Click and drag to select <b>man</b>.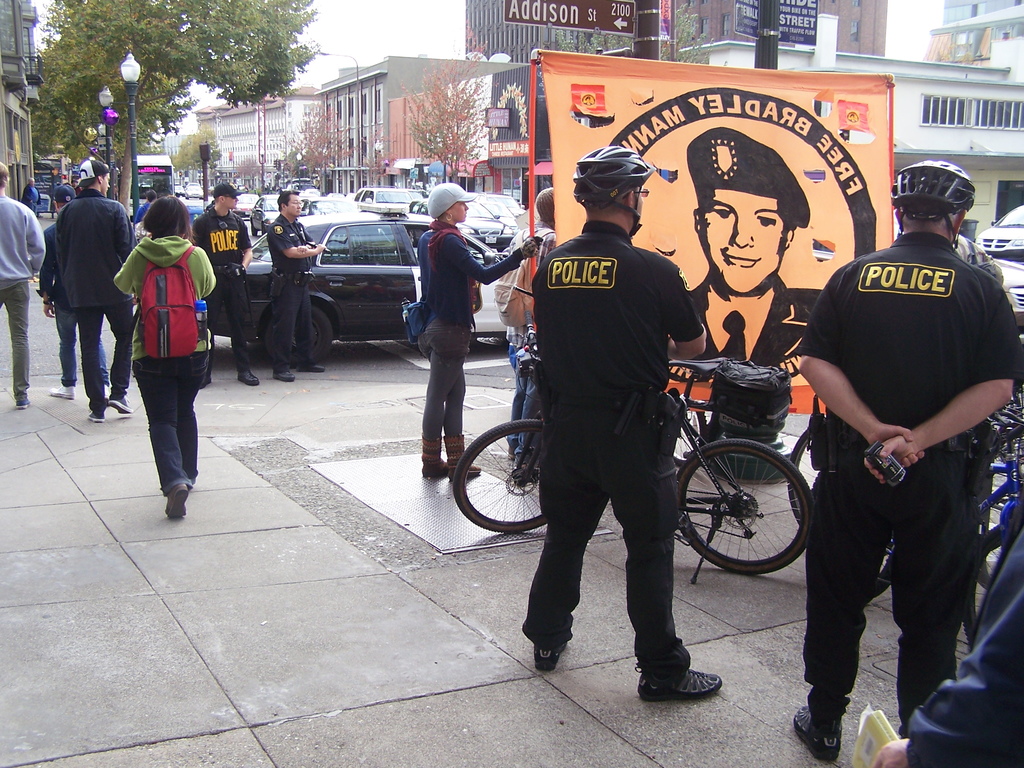
Selection: 779:161:1005:730.
